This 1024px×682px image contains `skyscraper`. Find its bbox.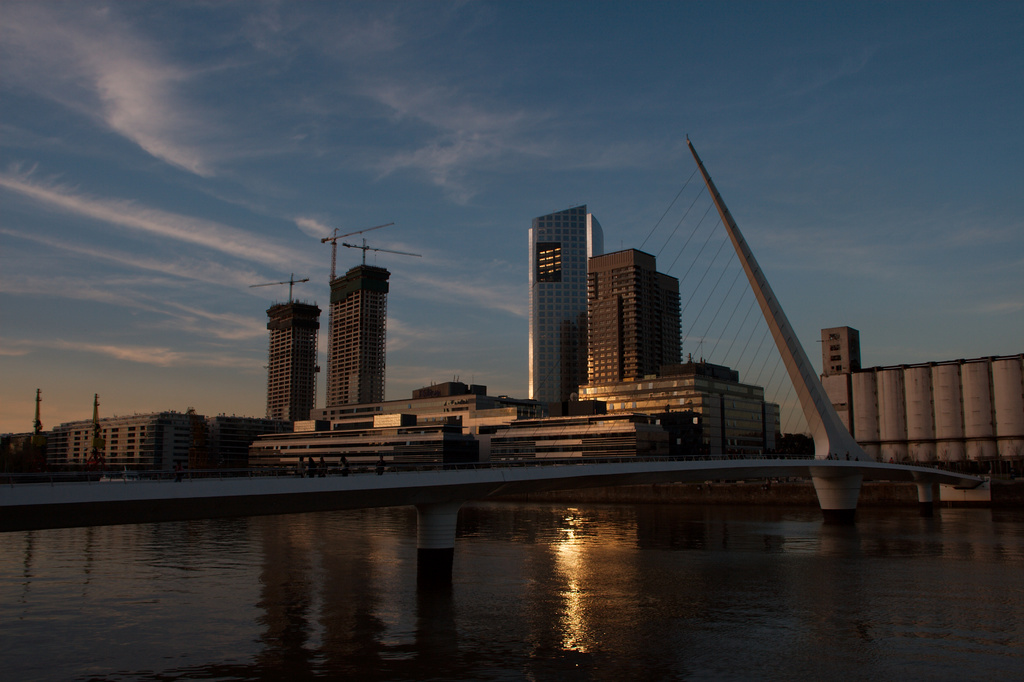
<bbox>267, 300, 318, 422</bbox>.
